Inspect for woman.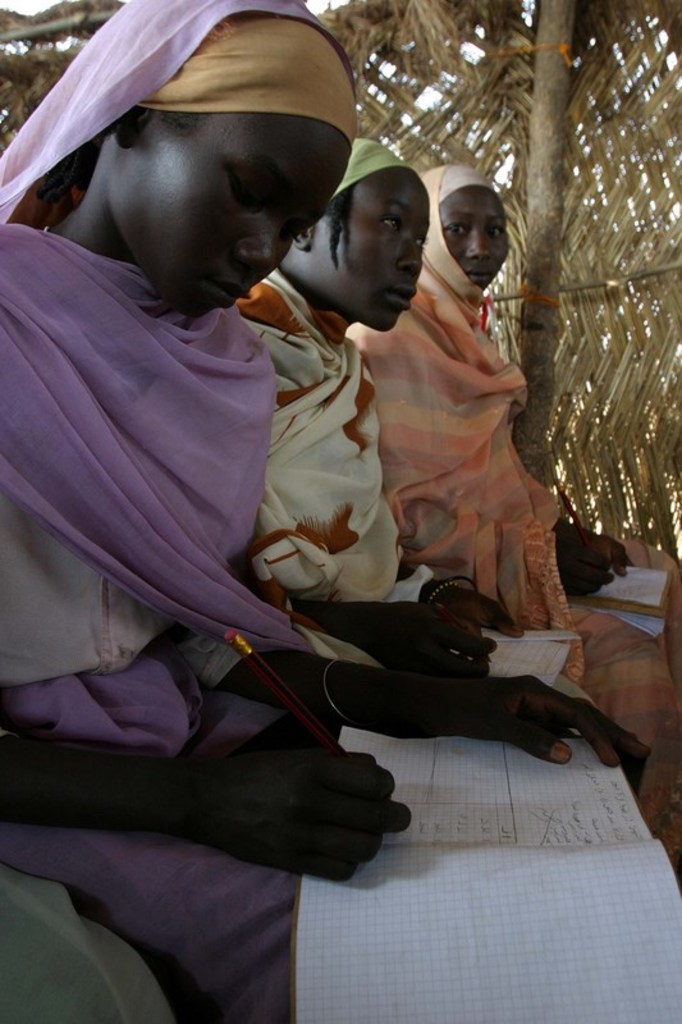
Inspection: box=[0, 0, 658, 1023].
